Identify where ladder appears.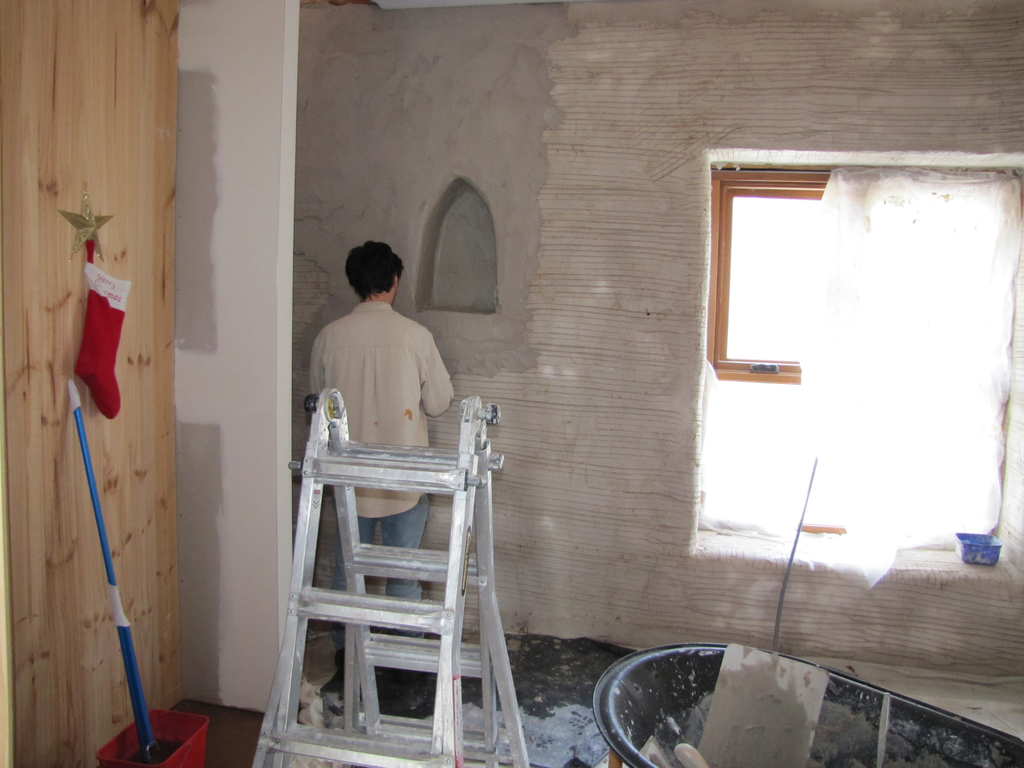
Appears at pyautogui.locateOnScreen(253, 382, 526, 767).
